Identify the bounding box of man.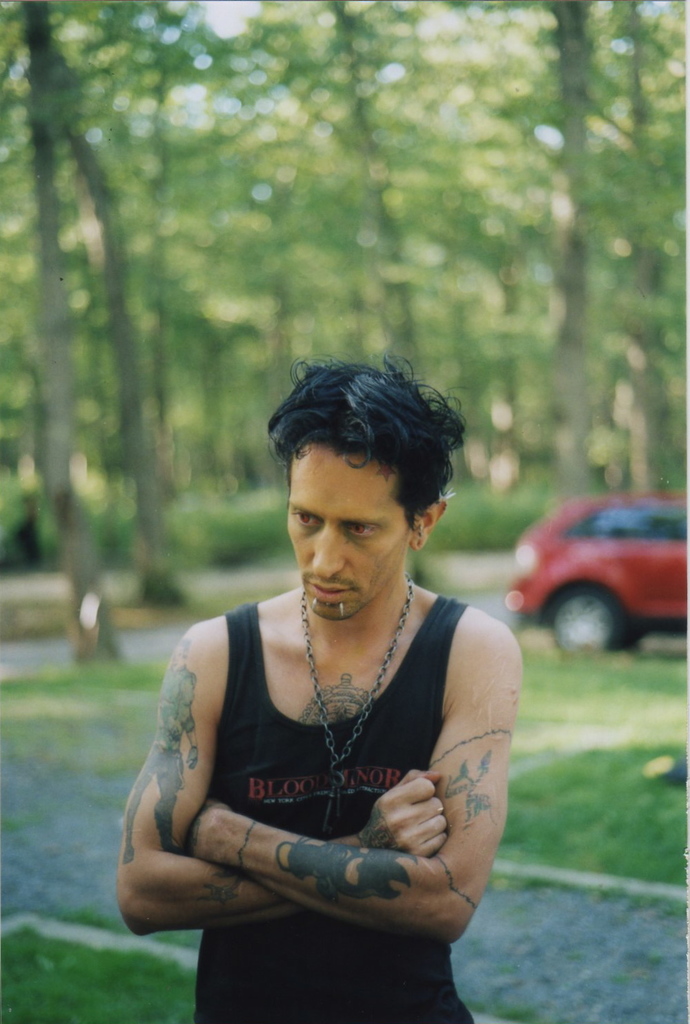
<region>107, 342, 546, 1012</region>.
